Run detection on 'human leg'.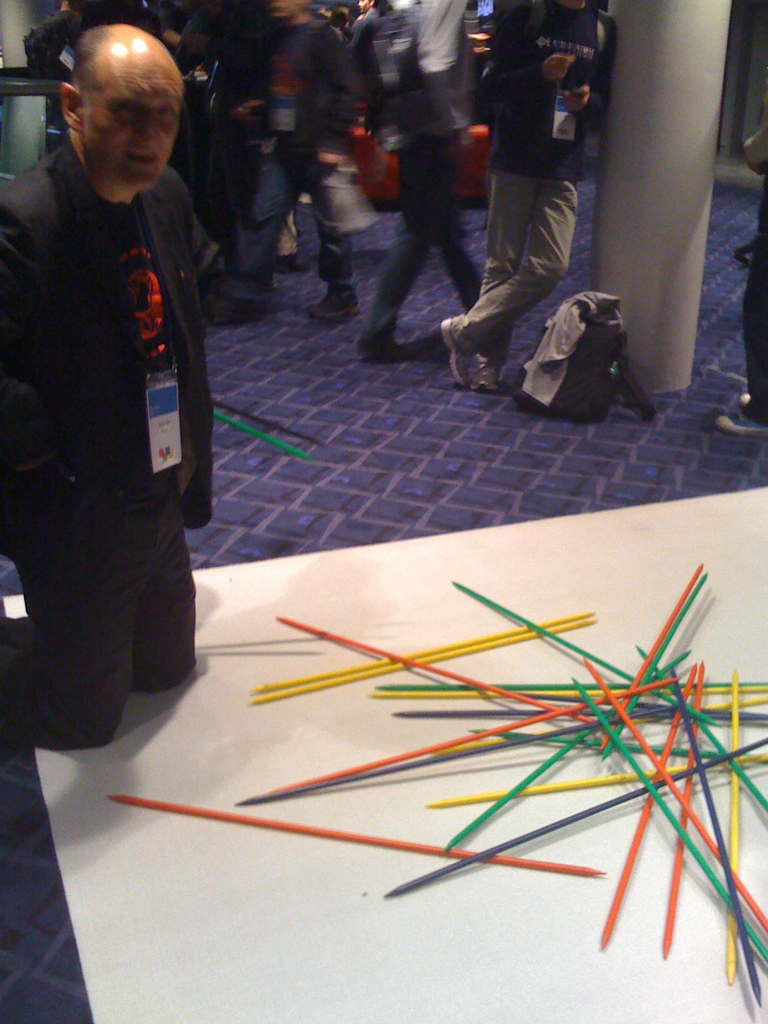
Result: locate(0, 525, 124, 746).
